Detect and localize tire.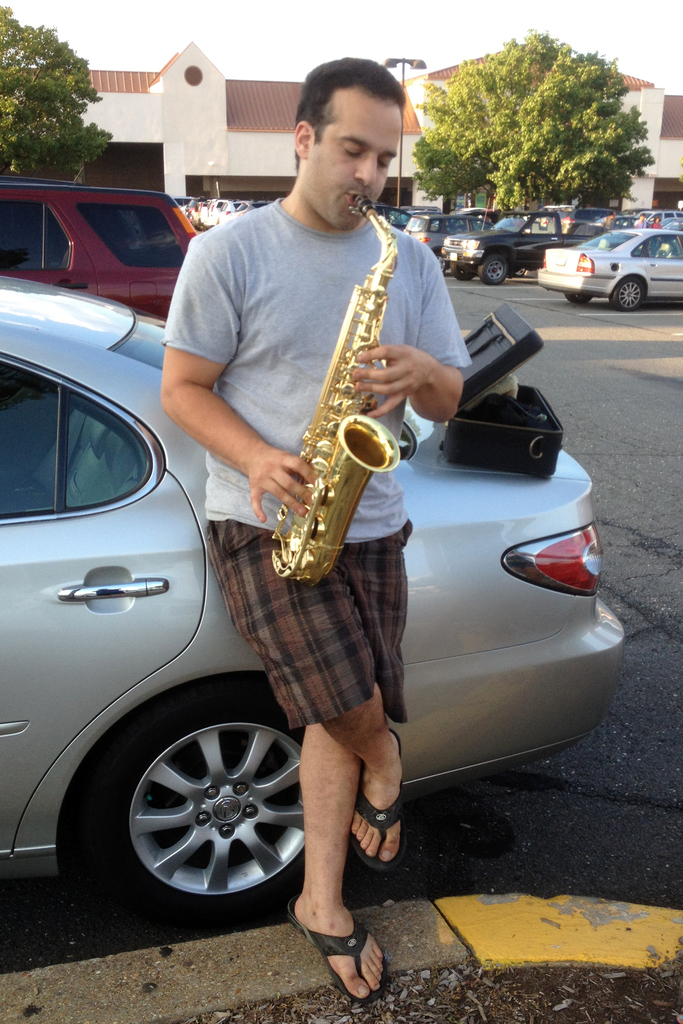
Localized at 434/253/448/273.
